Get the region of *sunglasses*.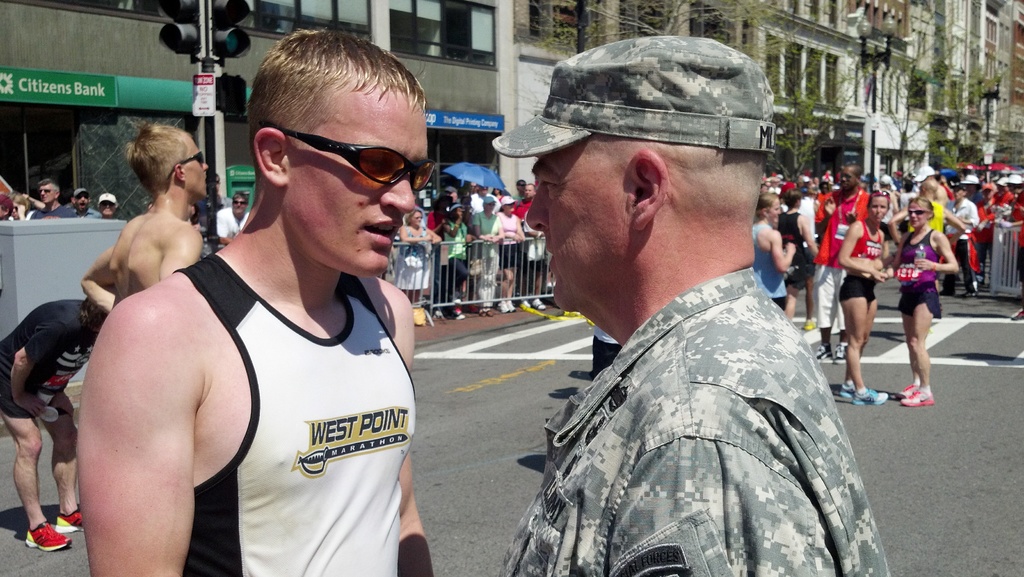
BBox(177, 149, 209, 167).
